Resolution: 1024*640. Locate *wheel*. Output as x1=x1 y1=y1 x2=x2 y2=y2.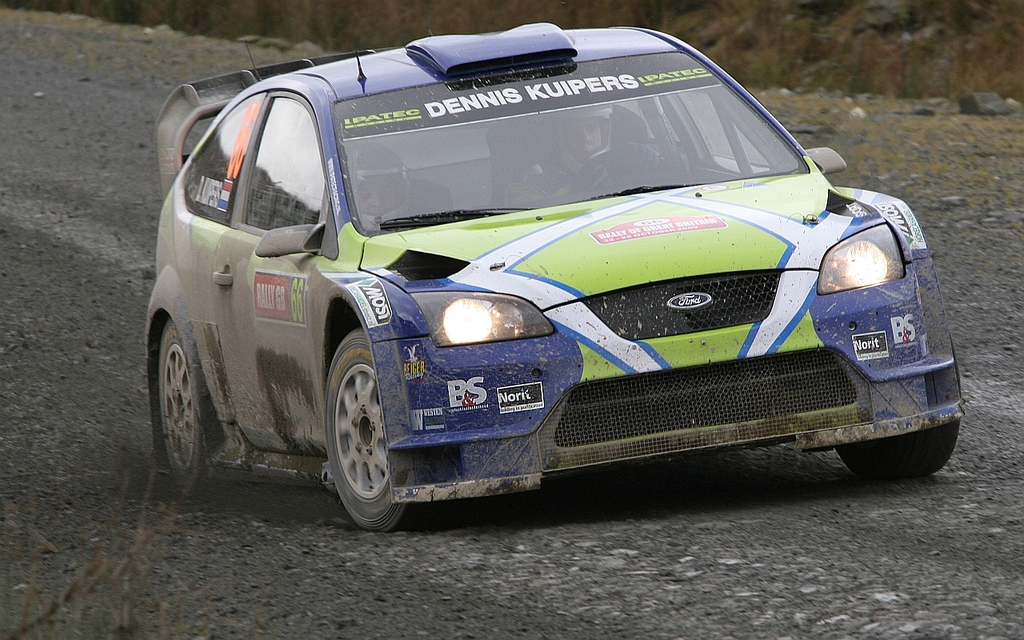
x1=324 y1=328 x2=441 y2=533.
